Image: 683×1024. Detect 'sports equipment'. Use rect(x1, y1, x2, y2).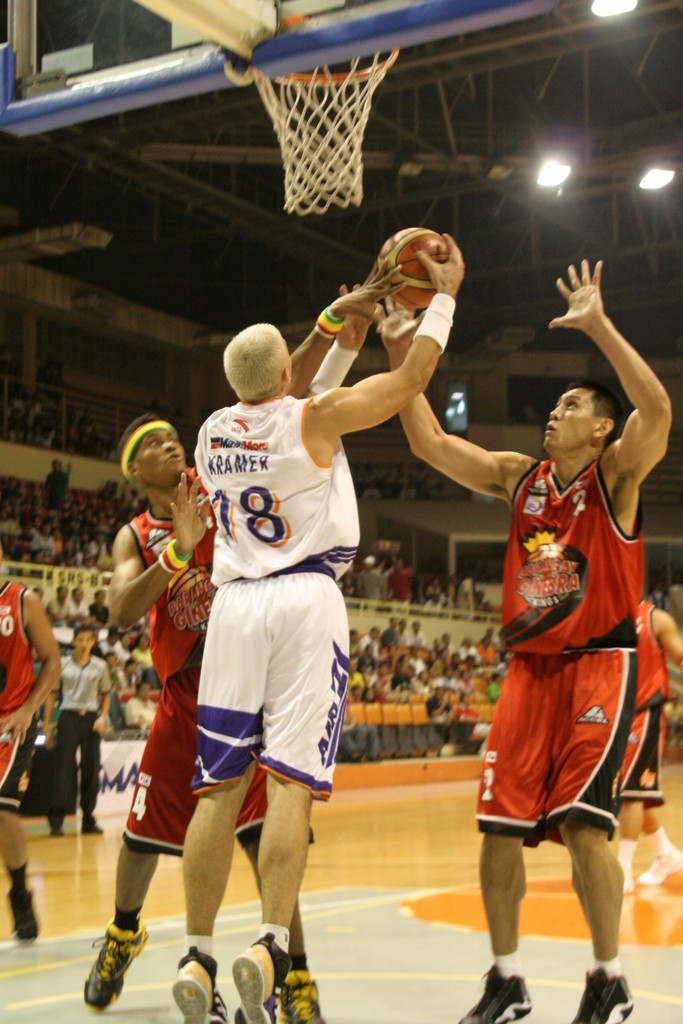
rect(0, 583, 38, 810).
